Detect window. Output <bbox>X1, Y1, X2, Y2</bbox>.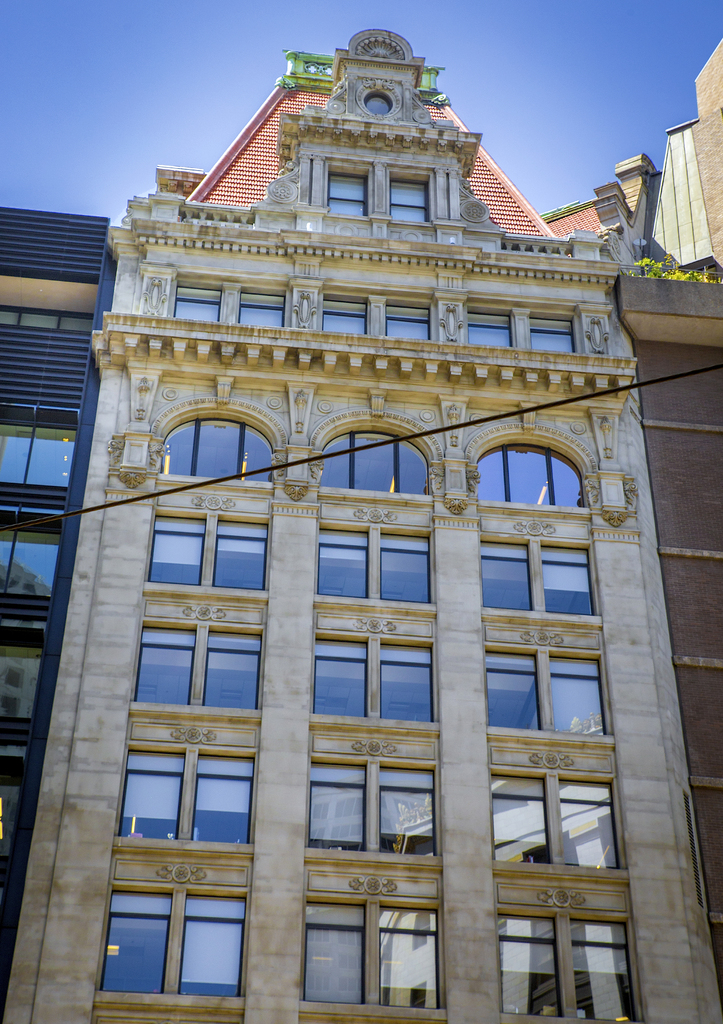
<bbox>189, 756, 256, 844</bbox>.
